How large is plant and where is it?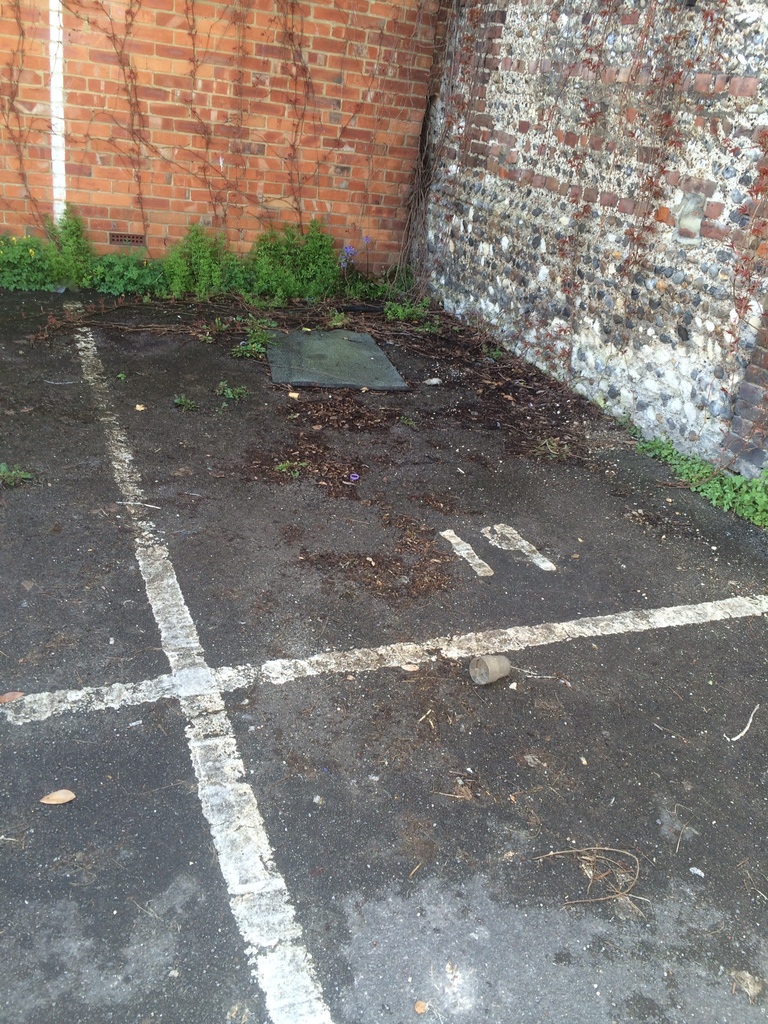
Bounding box: [417, 319, 435, 333].
